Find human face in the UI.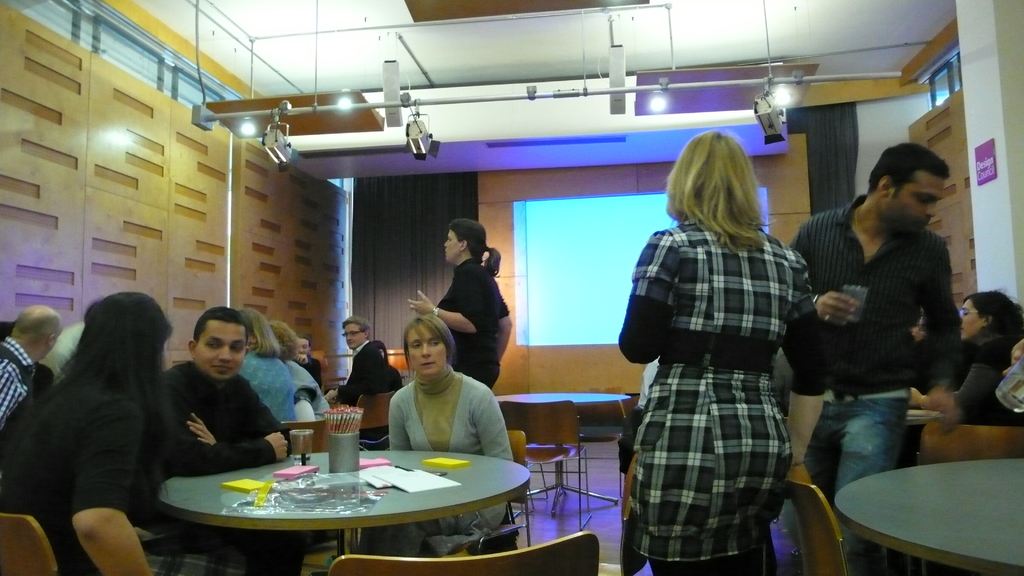
UI element at l=888, t=177, r=945, b=240.
